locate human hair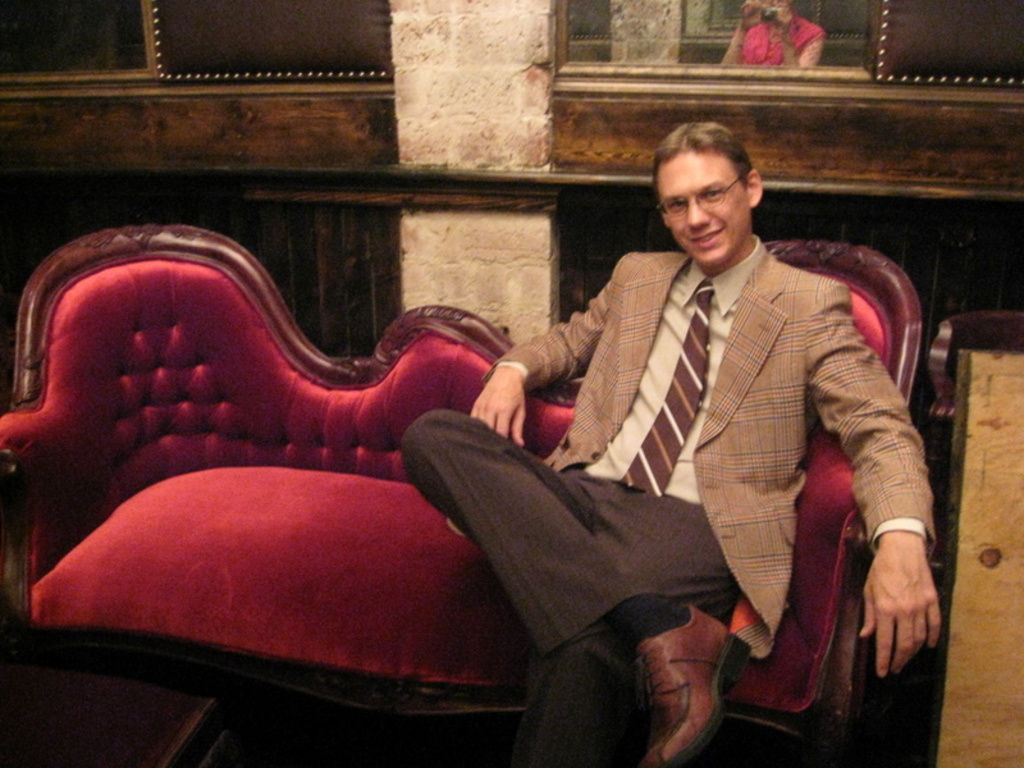
box(646, 120, 754, 191)
